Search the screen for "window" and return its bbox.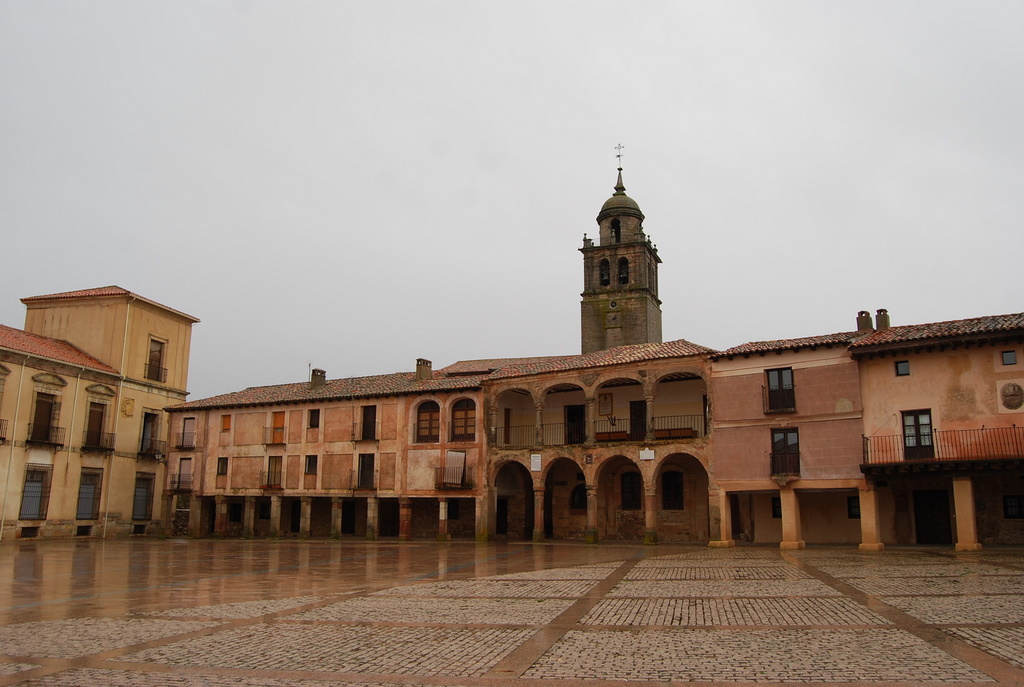
Found: (left=618, top=259, right=632, bottom=284).
